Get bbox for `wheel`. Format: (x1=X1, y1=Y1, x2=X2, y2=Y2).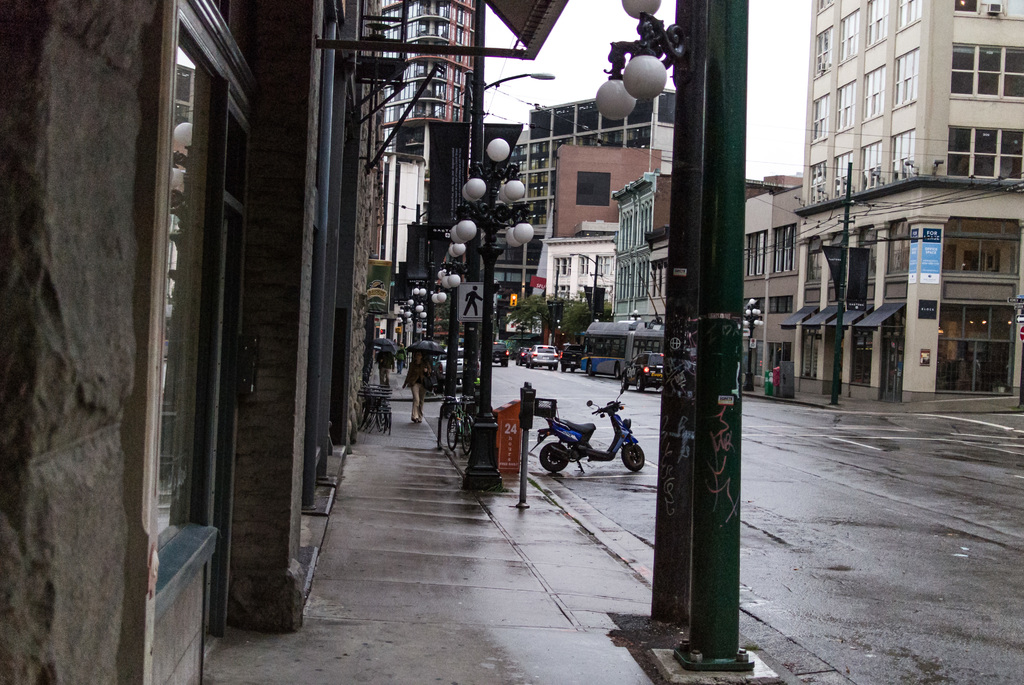
(x1=529, y1=363, x2=534, y2=368).
